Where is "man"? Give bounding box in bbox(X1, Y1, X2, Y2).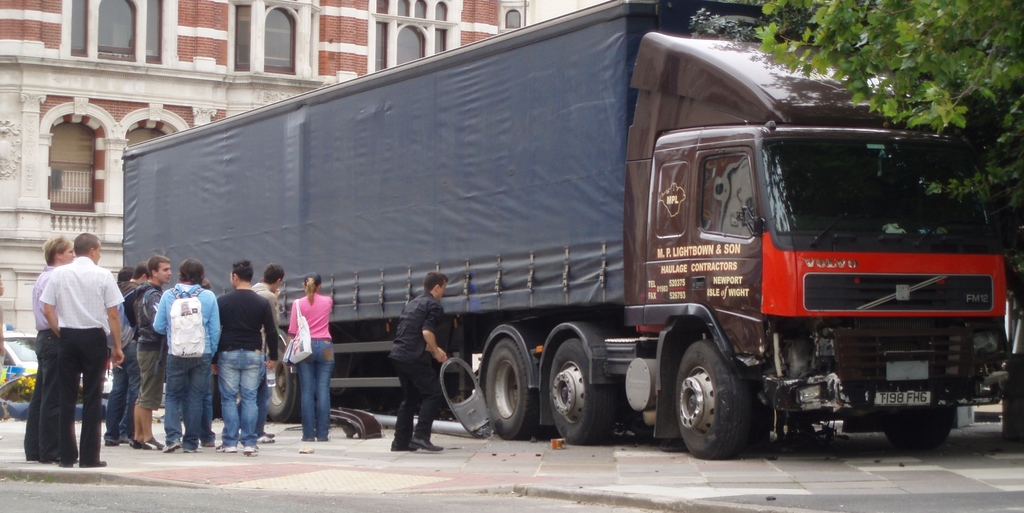
bbox(35, 227, 131, 480).
